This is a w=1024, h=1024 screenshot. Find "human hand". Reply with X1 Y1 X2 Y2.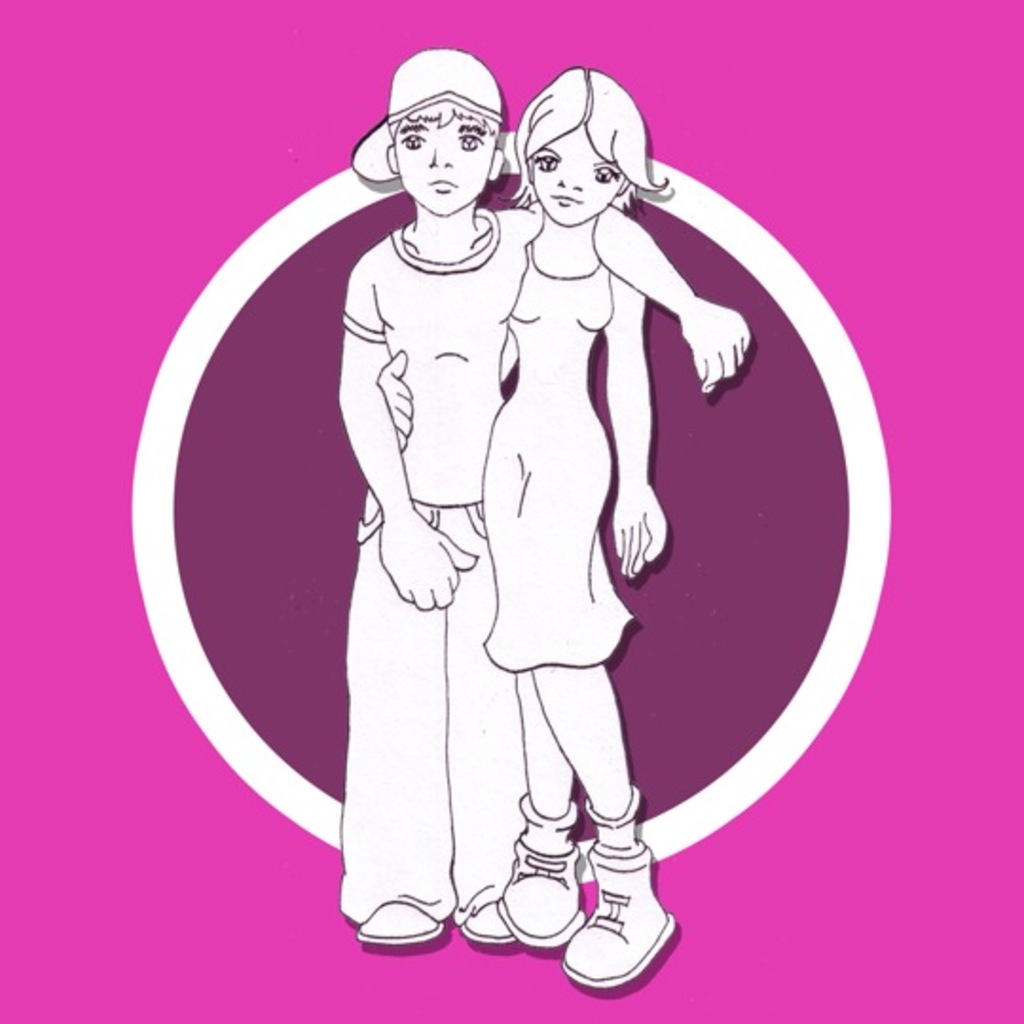
374 349 415 455.
